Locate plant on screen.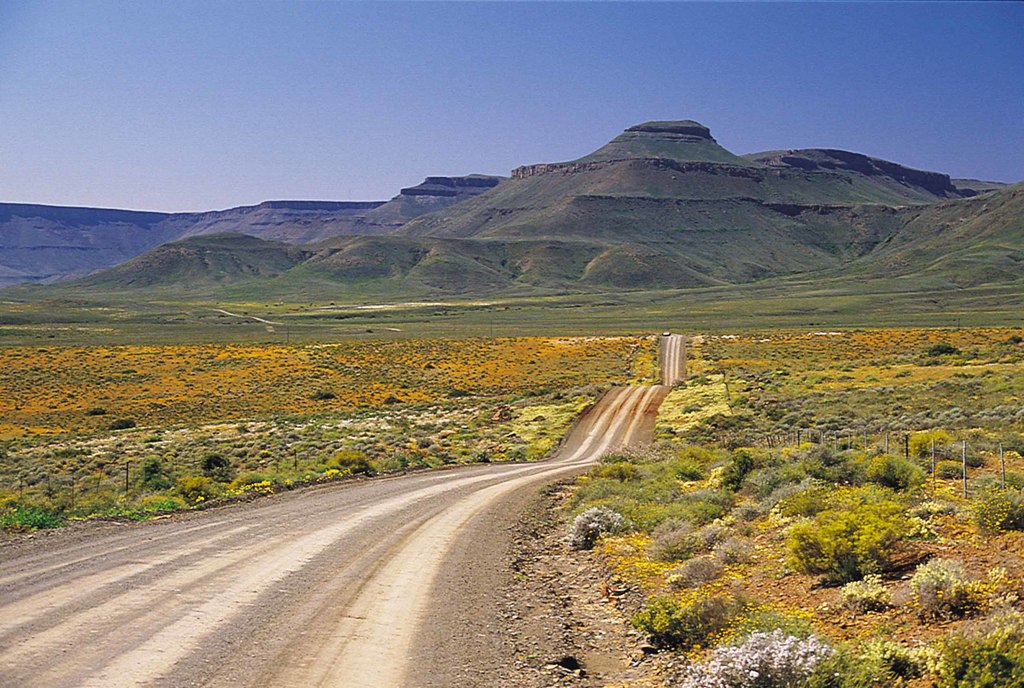
On screen at {"x1": 683, "y1": 496, "x2": 735, "y2": 526}.
